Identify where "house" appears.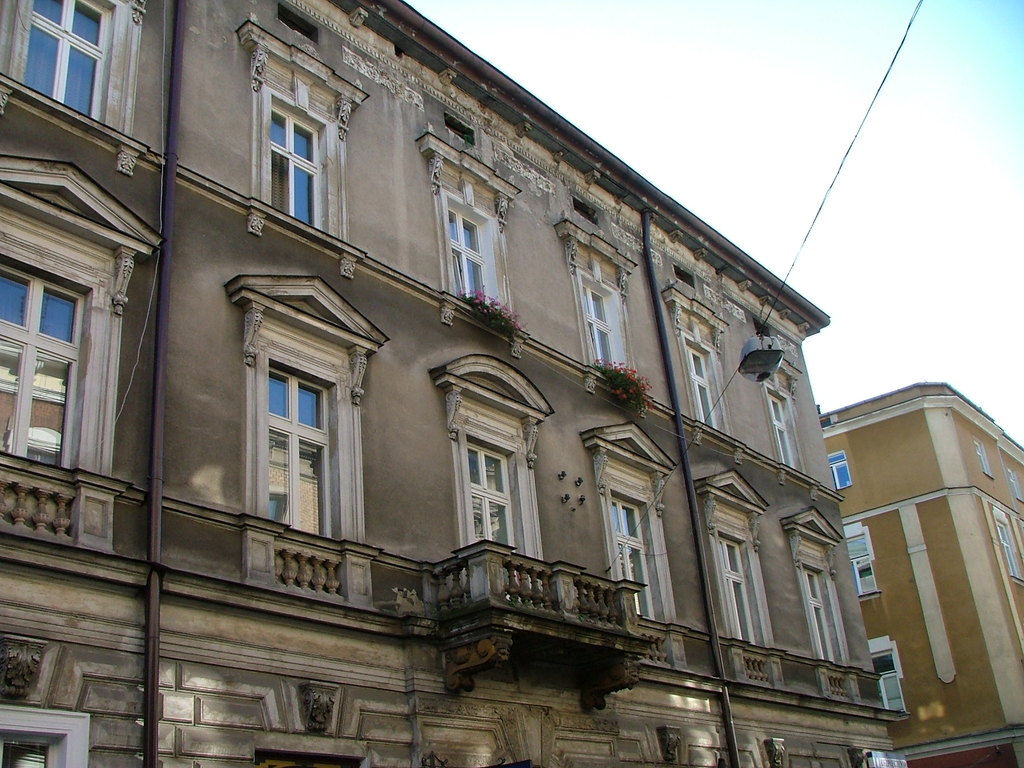
Appears at x1=815 y1=378 x2=1023 y2=767.
